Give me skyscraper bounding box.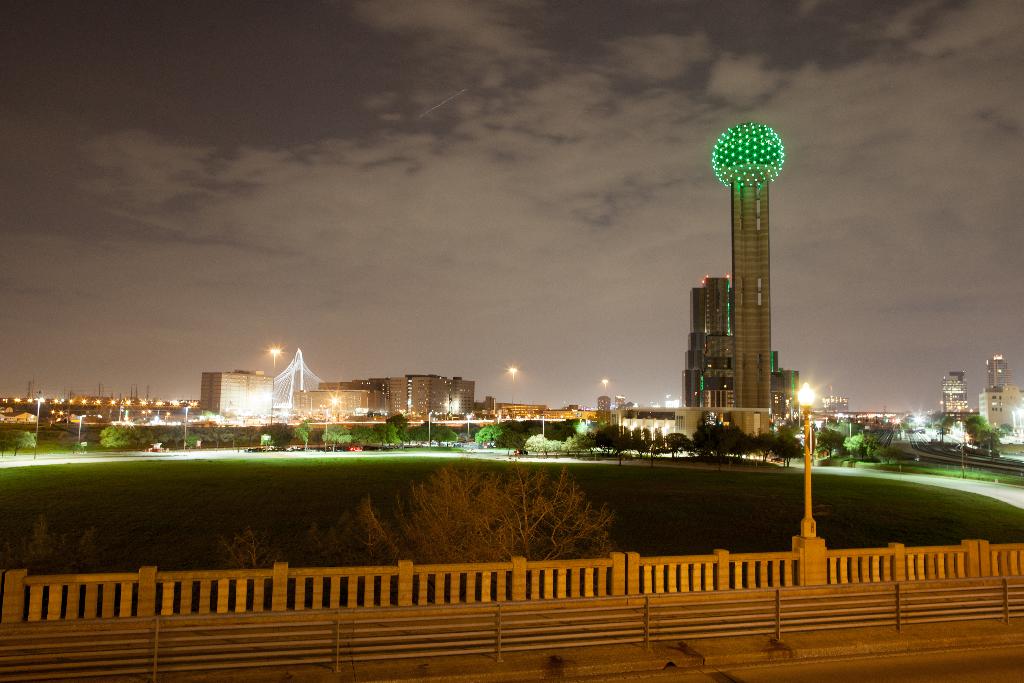
box=[981, 356, 1012, 392].
